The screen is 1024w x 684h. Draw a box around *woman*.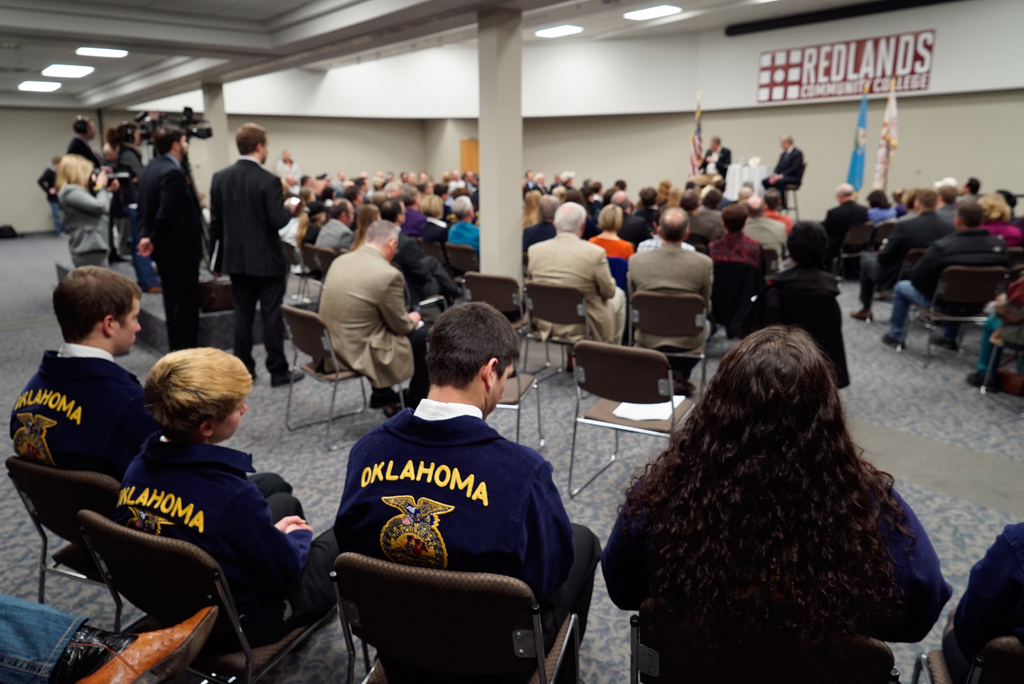
bbox=(595, 310, 951, 680).
